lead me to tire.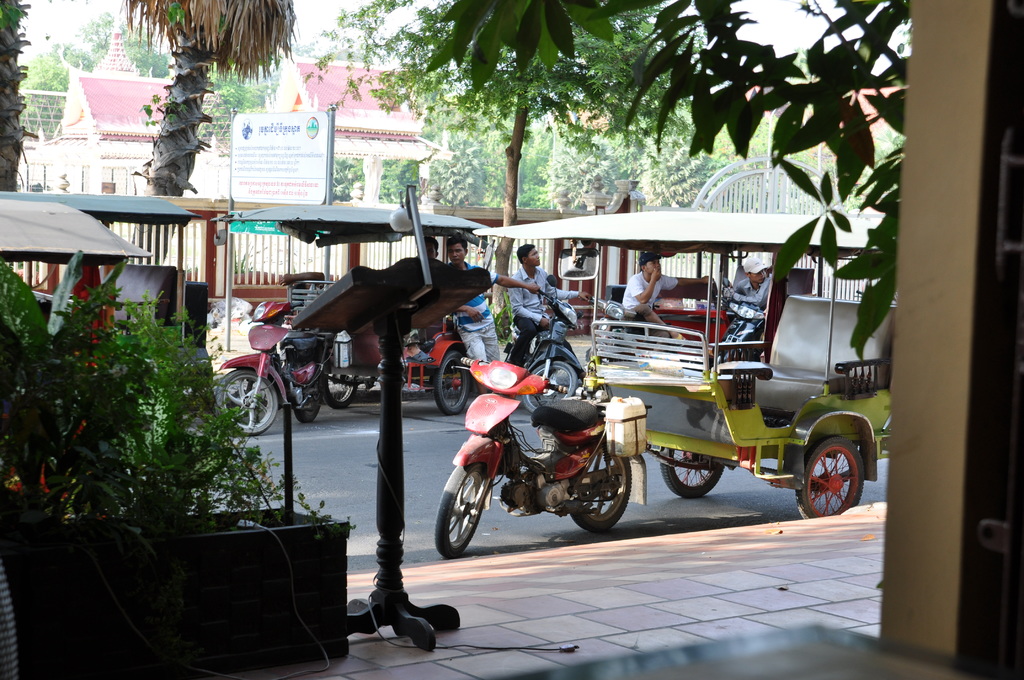
Lead to bbox(445, 467, 499, 569).
